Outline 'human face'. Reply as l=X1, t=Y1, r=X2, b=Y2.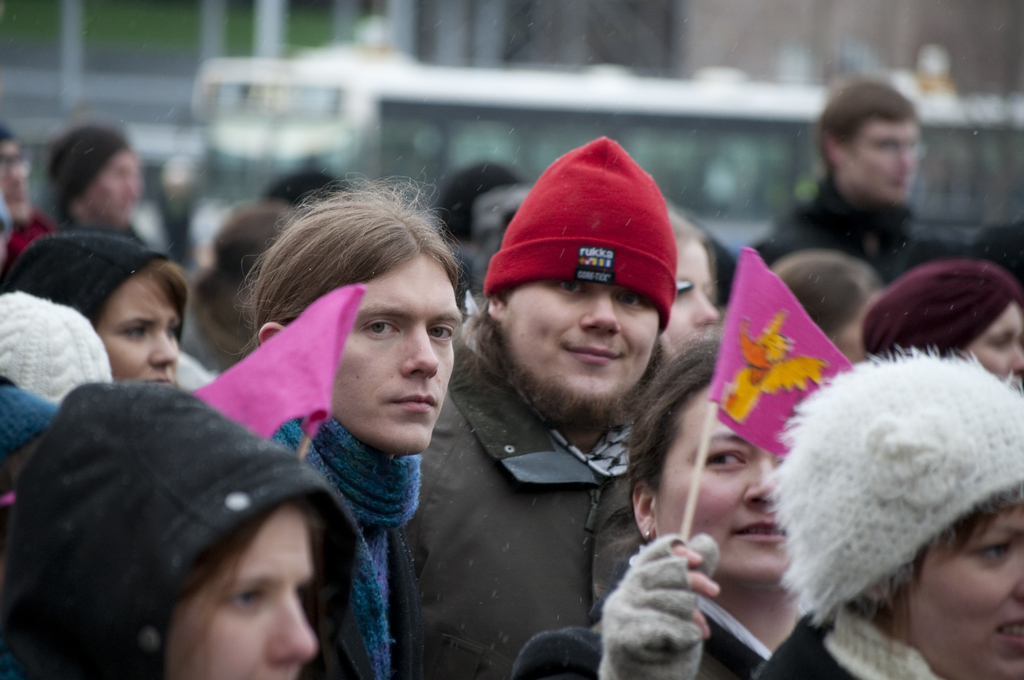
l=328, t=252, r=465, b=458.
